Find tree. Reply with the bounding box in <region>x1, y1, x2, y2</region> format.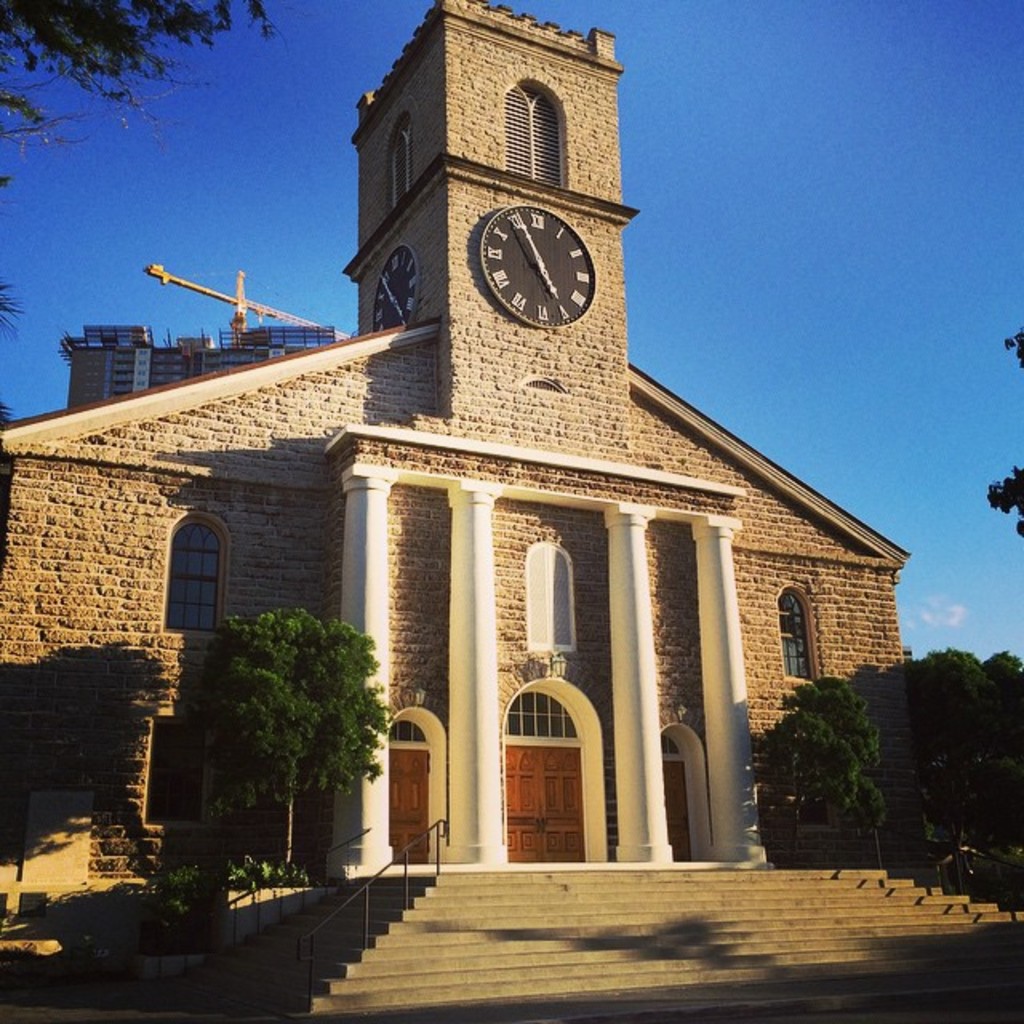
<region>994, 323, 1022, 366</region>.
